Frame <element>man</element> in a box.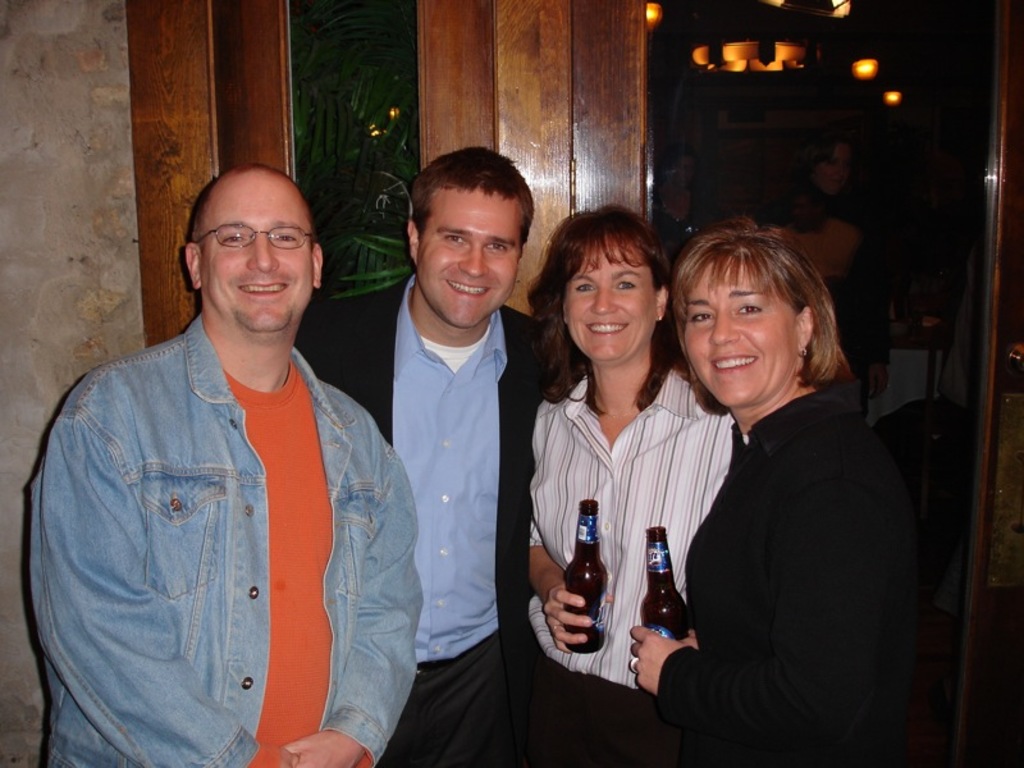
<region>251, 147, 576, 767</region>.
